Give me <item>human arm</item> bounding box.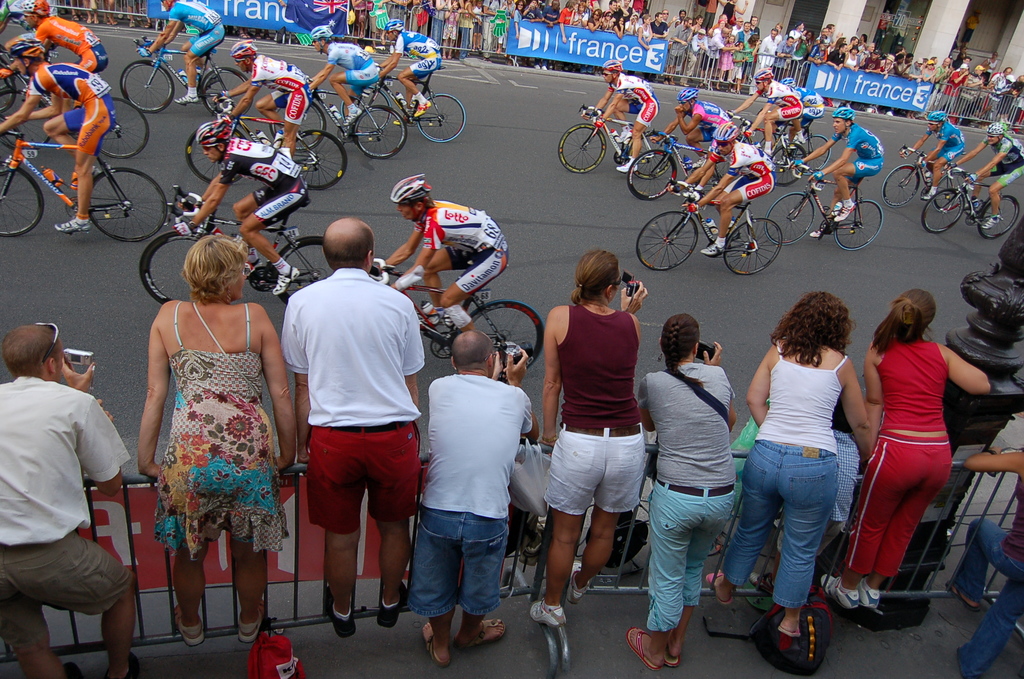
x1=728, y1=51, x2=742, y2=65.
